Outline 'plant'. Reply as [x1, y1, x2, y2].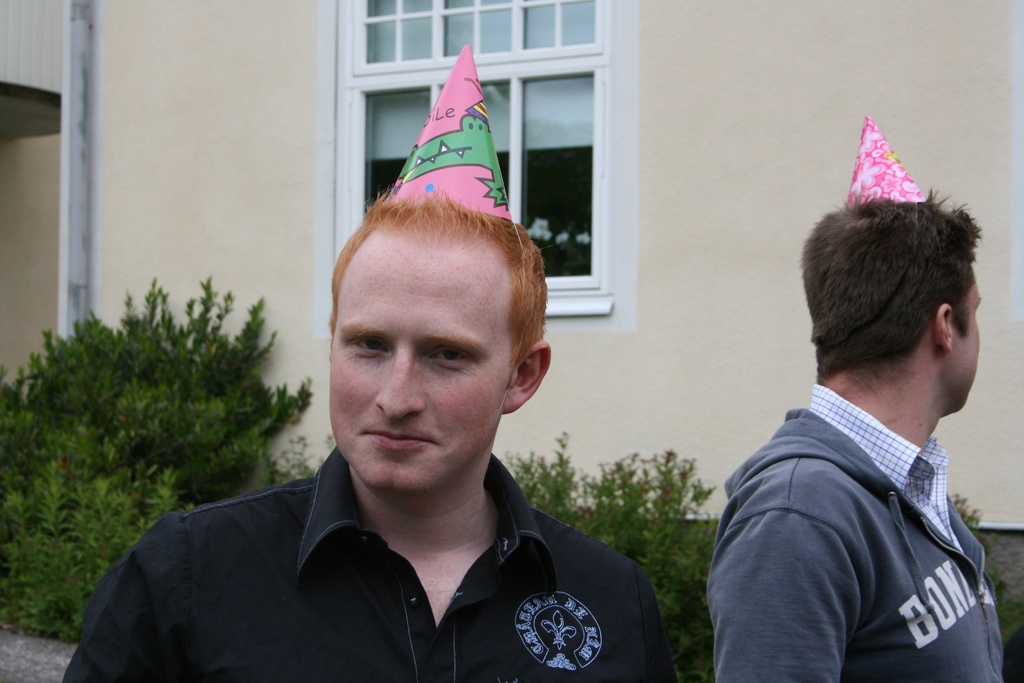
[955, 490, 1023, 682].
